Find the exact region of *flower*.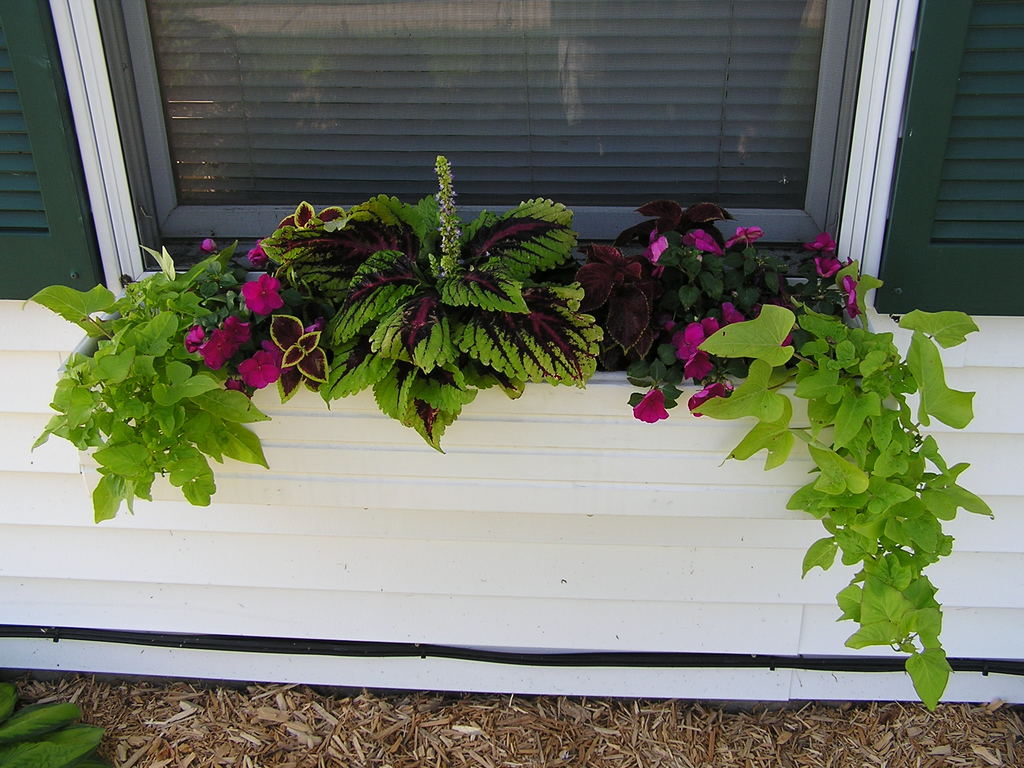
Exact region: (226,310,250,342).
